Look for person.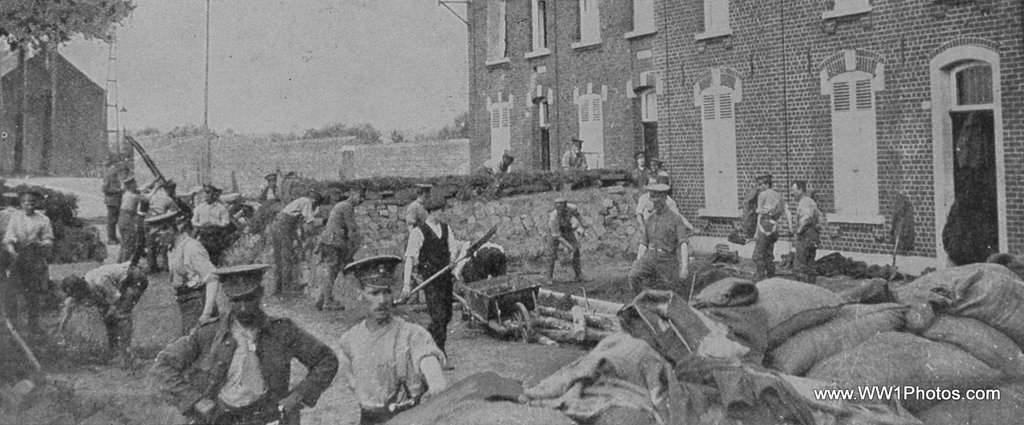
Found: [left=317, top=196, right=356, bottom=305].
